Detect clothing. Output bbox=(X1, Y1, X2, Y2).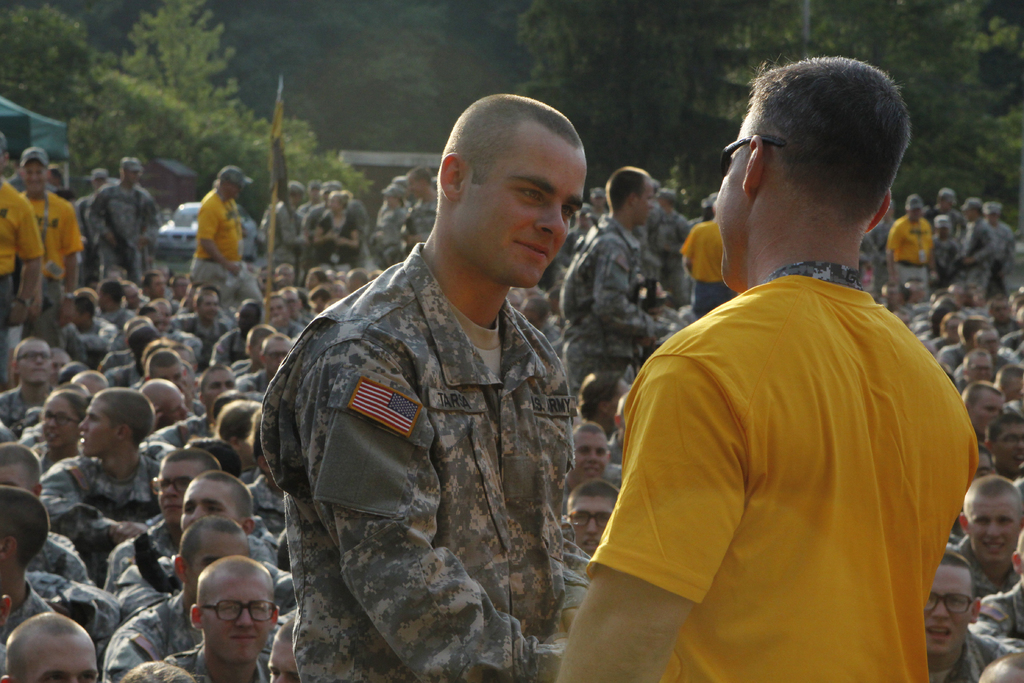
bbox=(0, 171, 47, 335).
